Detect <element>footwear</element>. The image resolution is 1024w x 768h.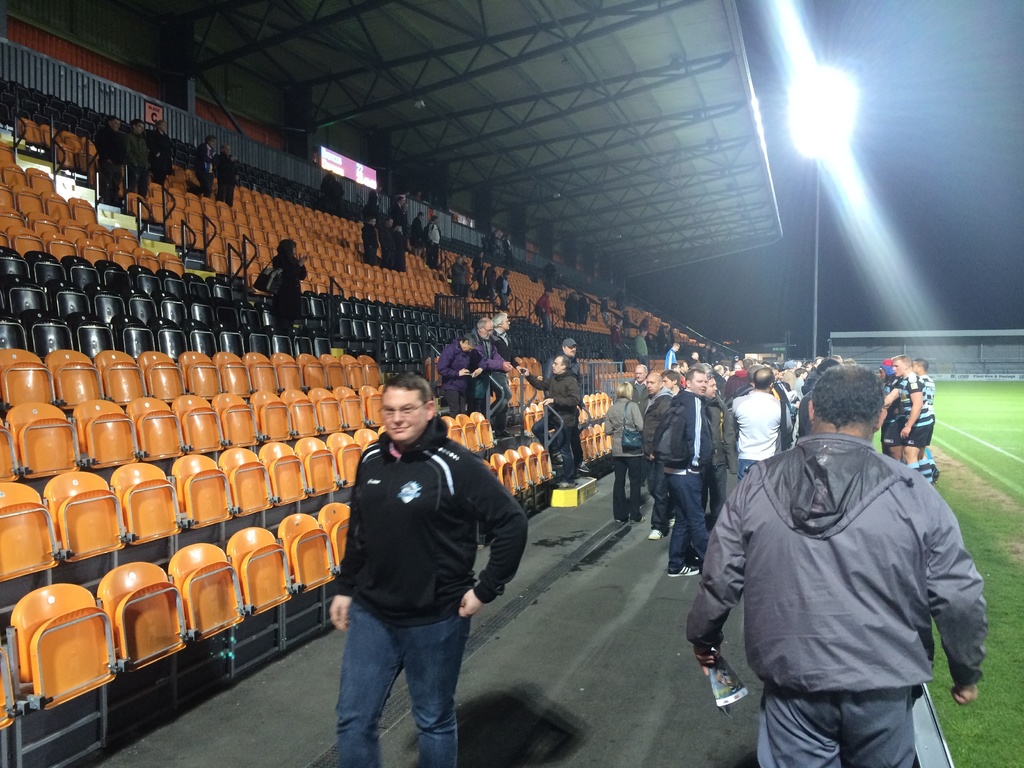
(666, 560, 699, 581).
